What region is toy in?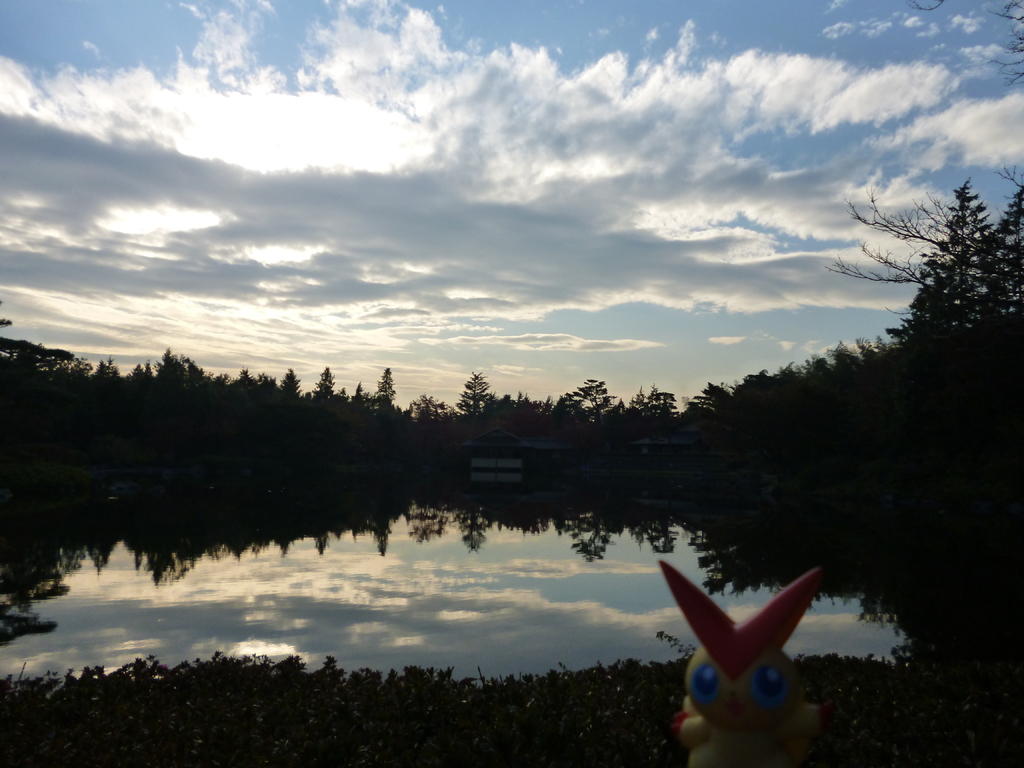
locate(650, 556, 852, 753).
